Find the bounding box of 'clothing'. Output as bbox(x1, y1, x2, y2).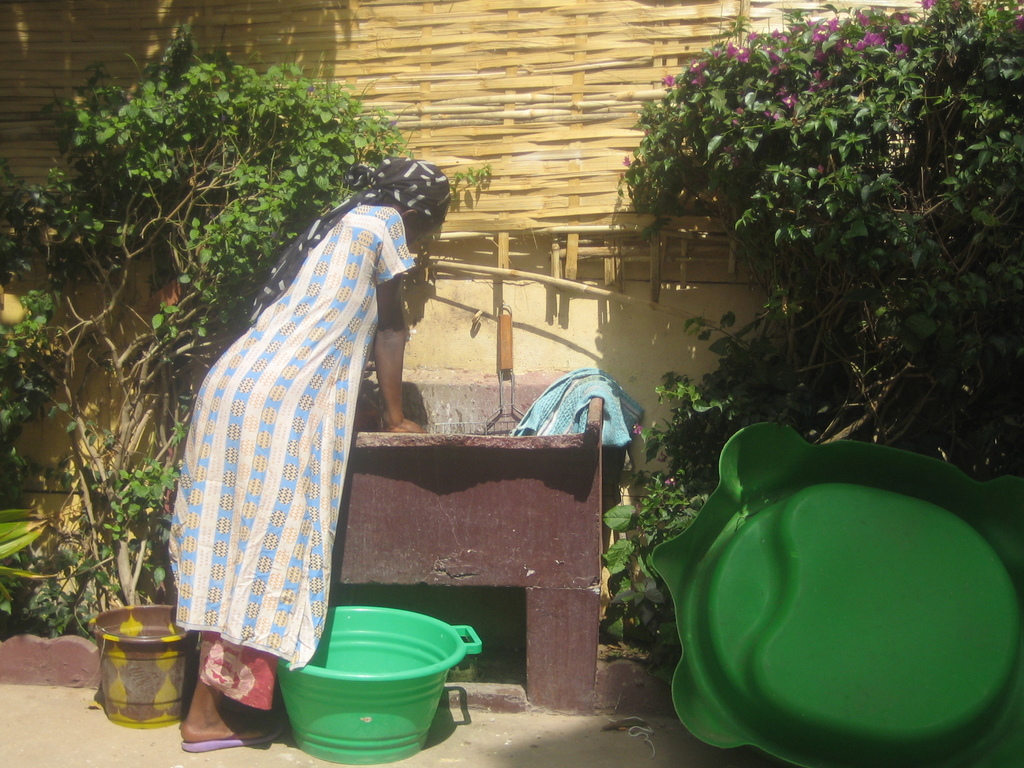
bbox(163, 199, 419, 717).
